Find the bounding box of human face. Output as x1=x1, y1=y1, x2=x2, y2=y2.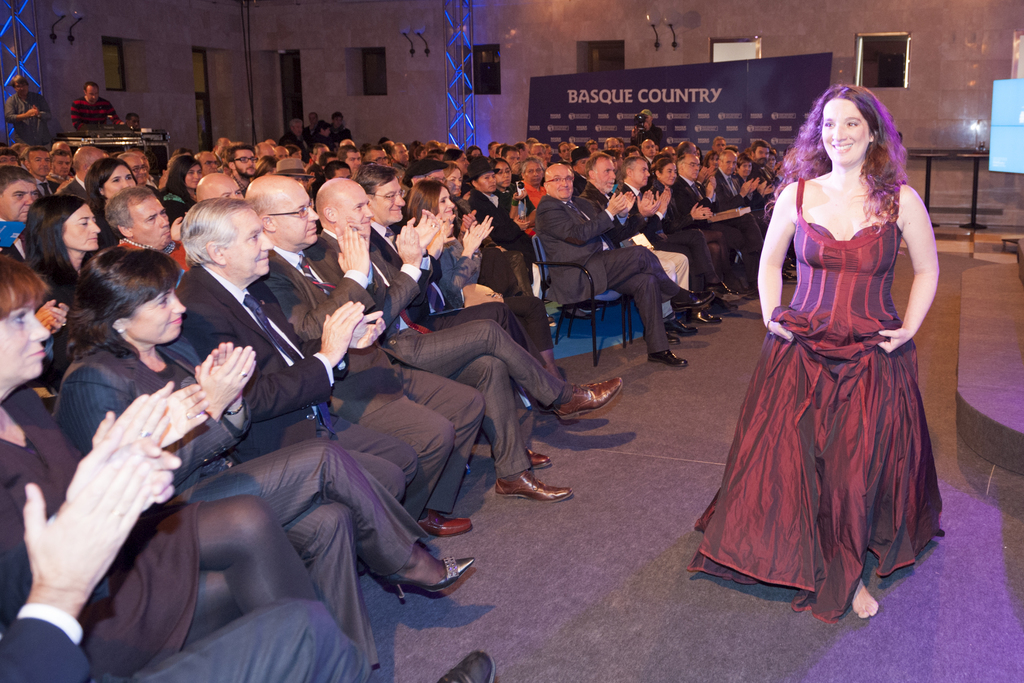
x1=456, y1=152, x2=470, y2=174.
